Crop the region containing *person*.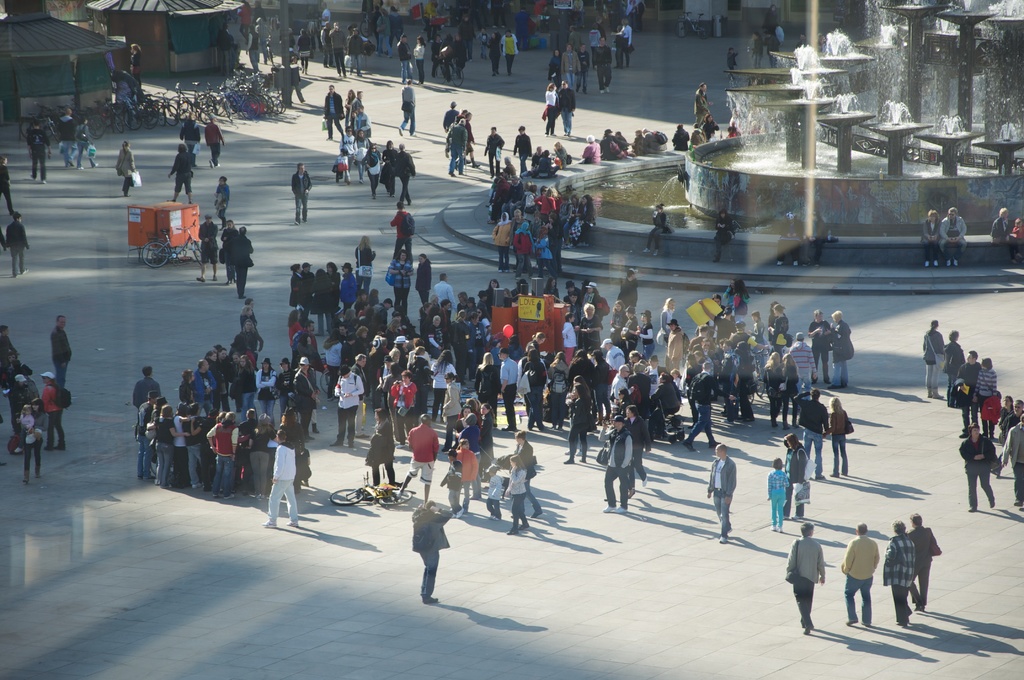
Crop region: [456,106,466,125].
